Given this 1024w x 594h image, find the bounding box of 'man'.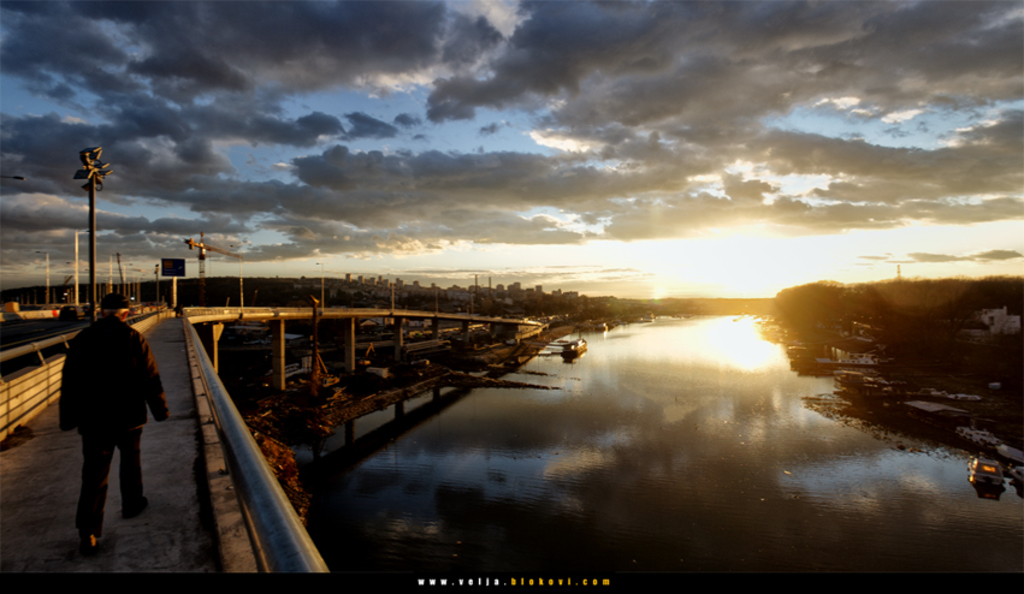
Rect(54, 297, 158, 545).
